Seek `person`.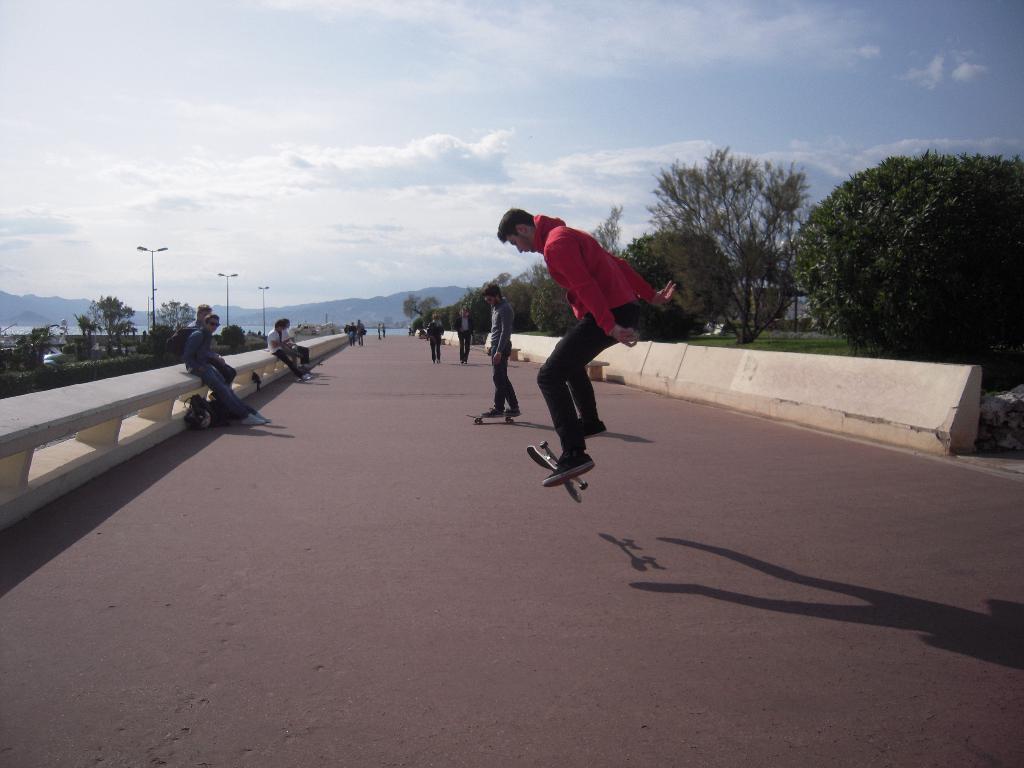
481, 284, 520, 417.
